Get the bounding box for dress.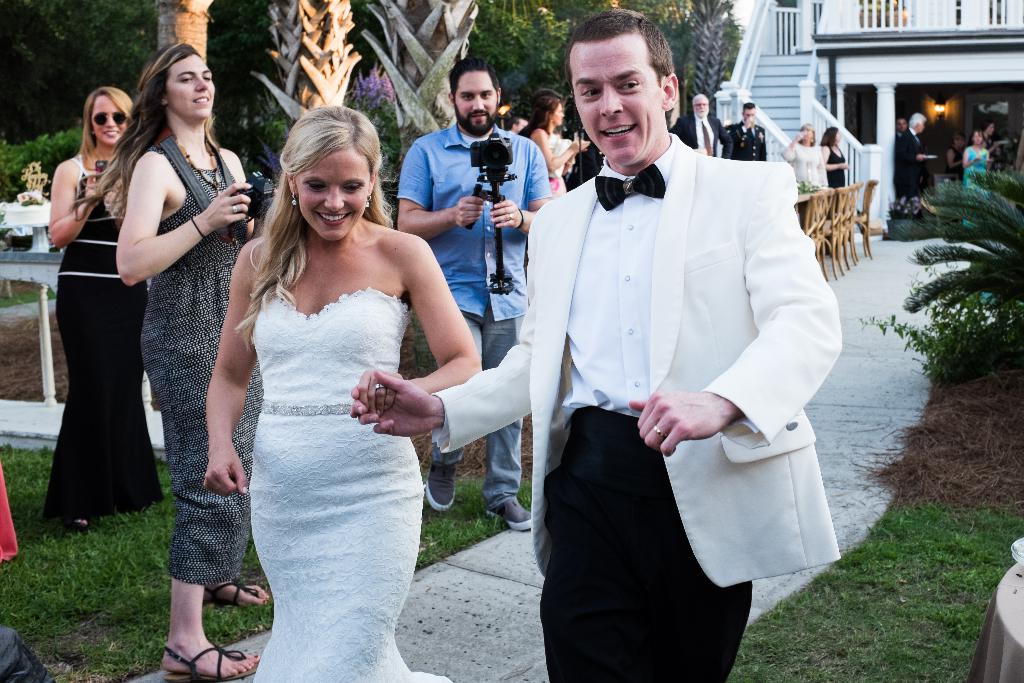
[143, 147, 264, 589].
